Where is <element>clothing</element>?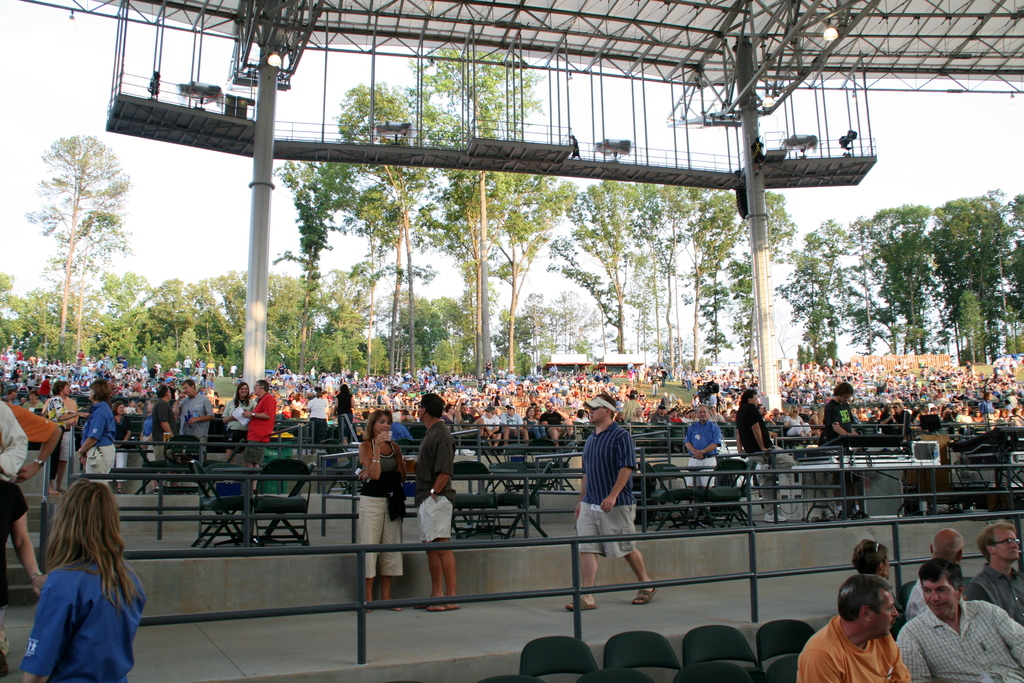
select_region(226, 396, 247, 445).
